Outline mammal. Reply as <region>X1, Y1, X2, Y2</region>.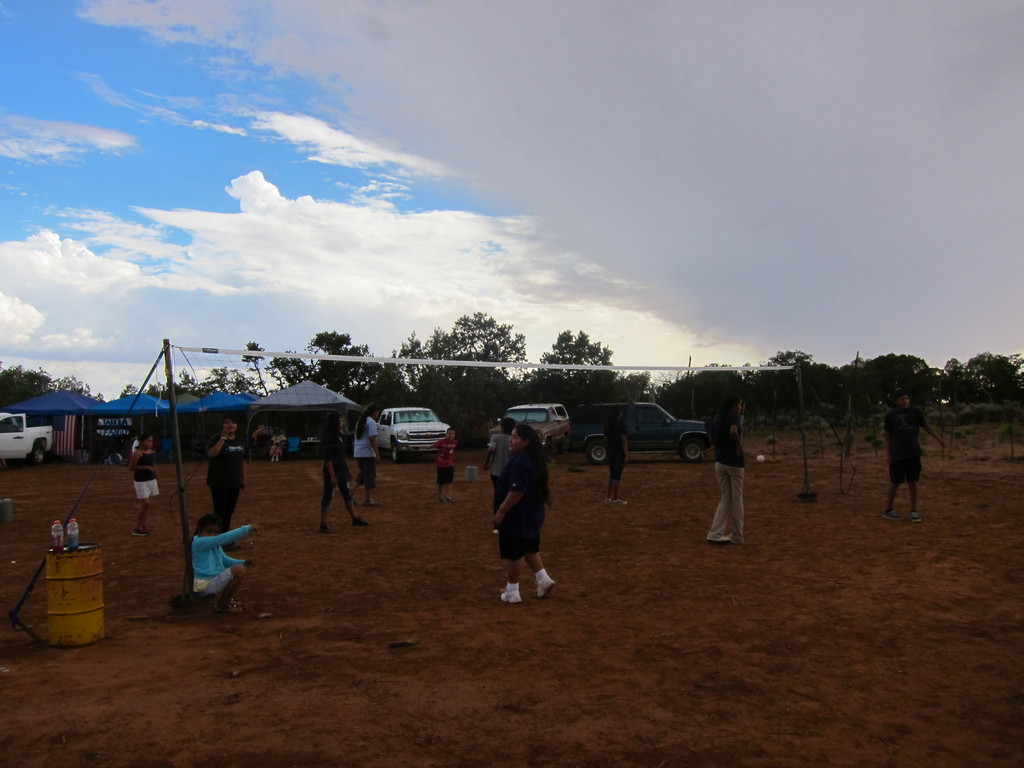
<region>202, 415, 245, 548</region>.
